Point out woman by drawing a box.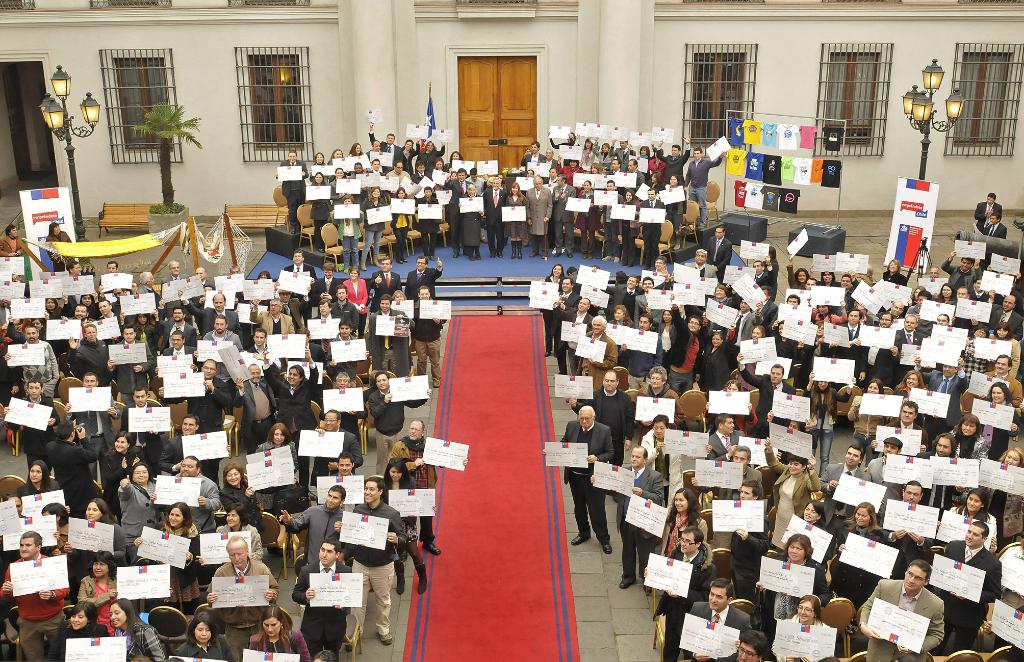
l=255, t=343, r=321, b=429.
